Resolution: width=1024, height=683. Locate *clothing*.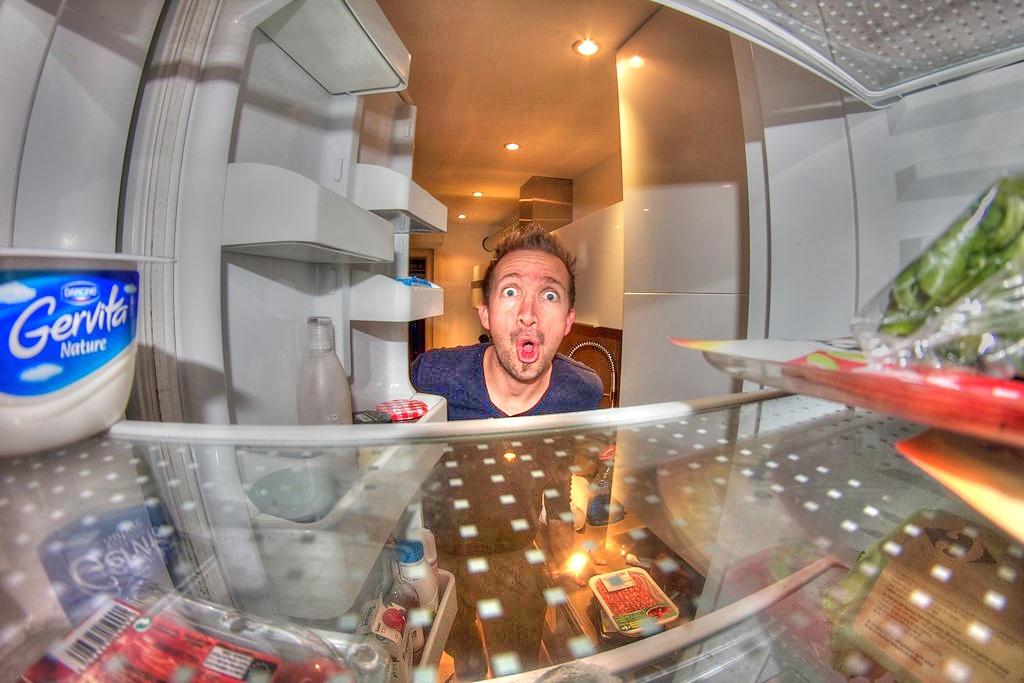
[411,362,613,422].
